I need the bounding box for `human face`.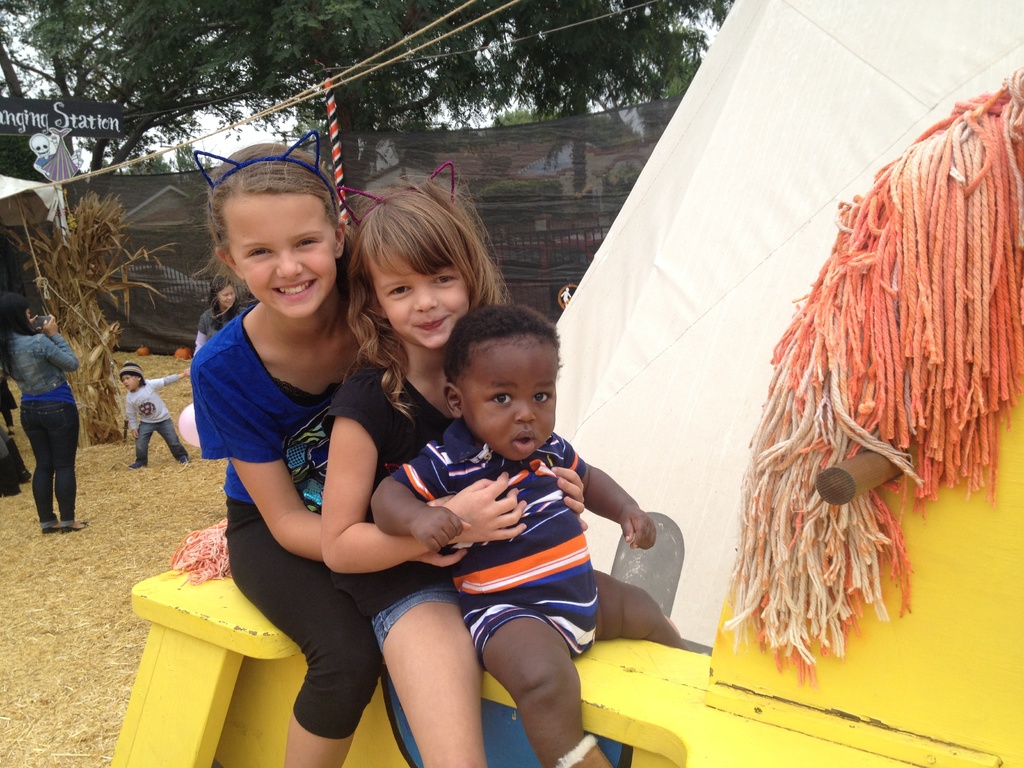
Here it is: 120/376/132/388.
